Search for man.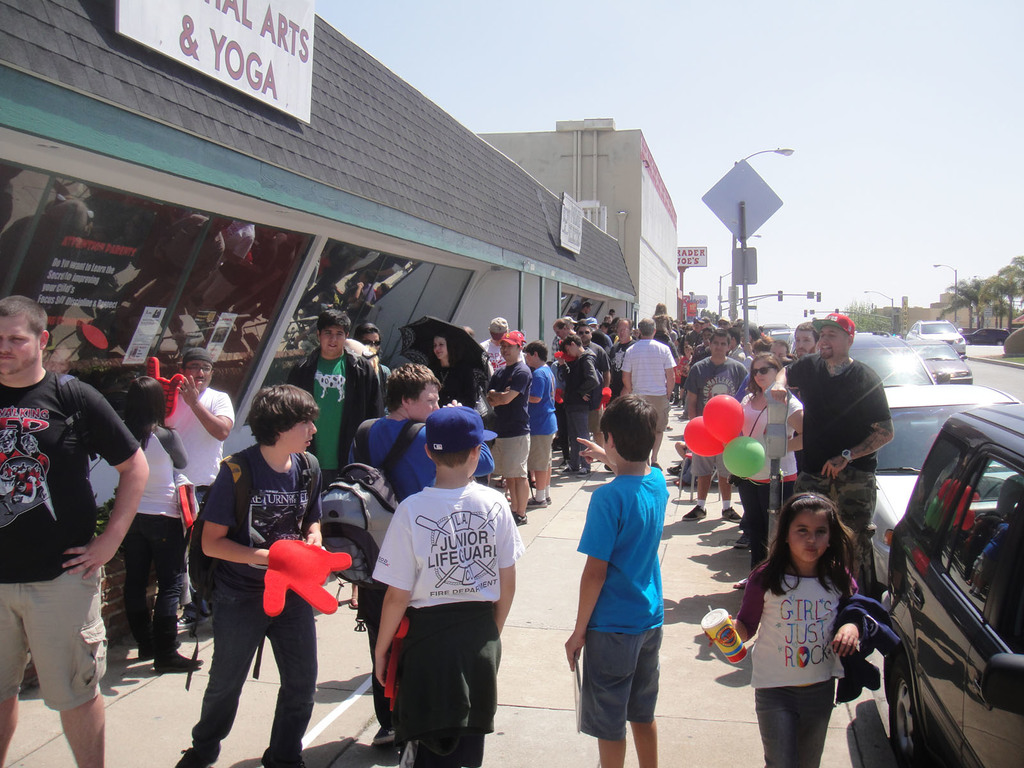
Found at <bbox>164, 348, 235, 626</bbox>.
